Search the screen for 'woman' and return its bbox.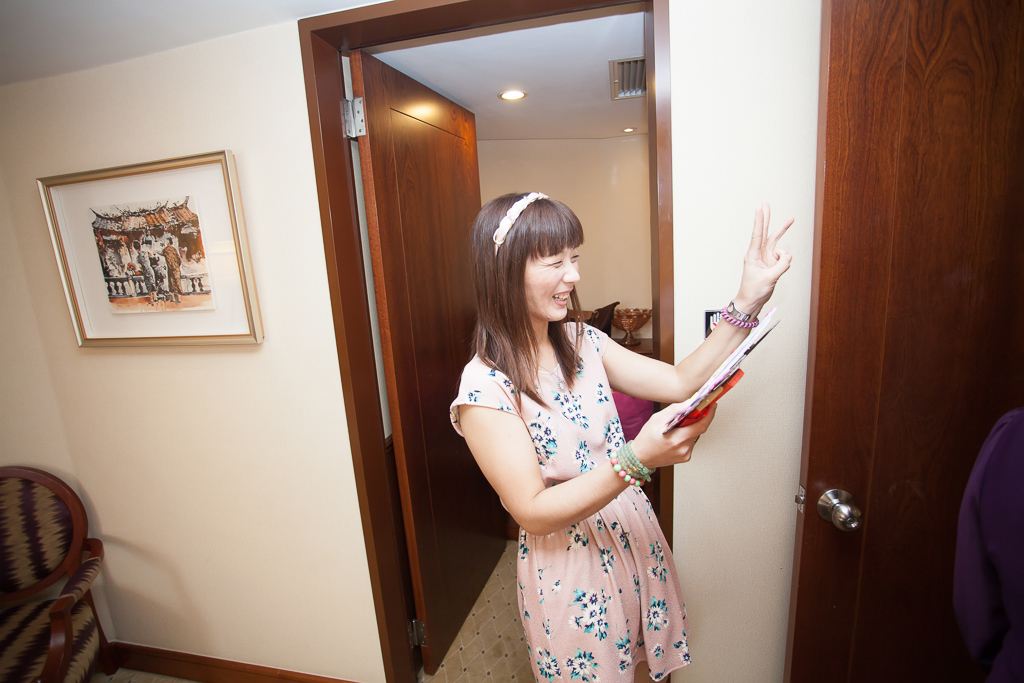
Found: 446:188:730:675.
